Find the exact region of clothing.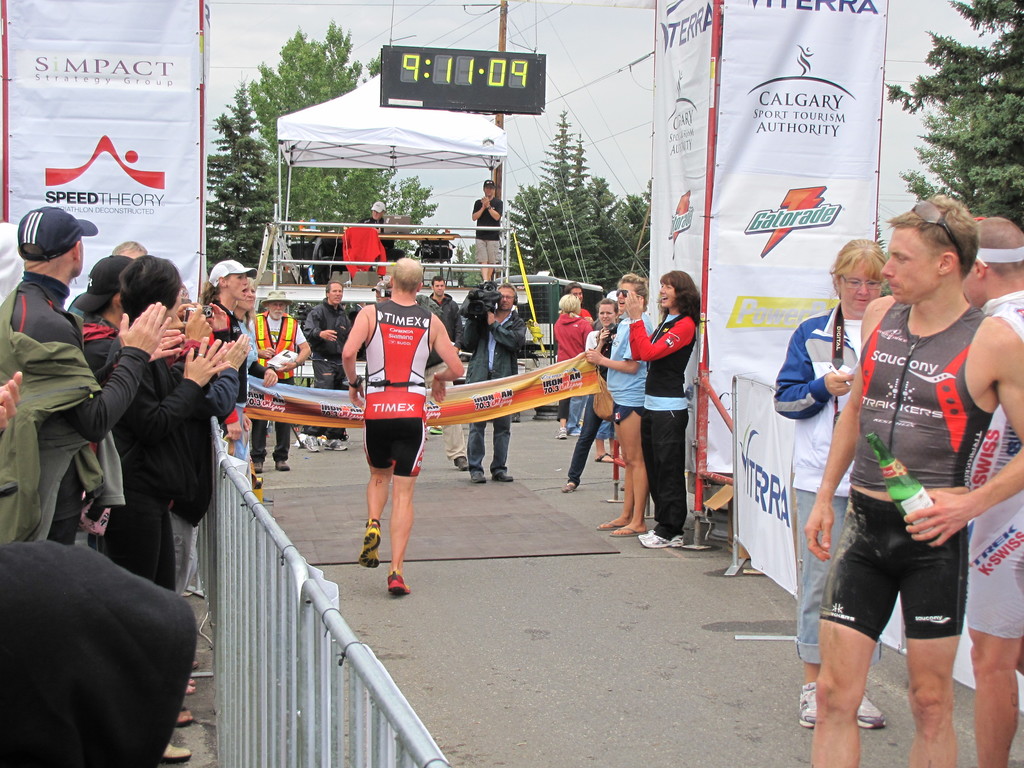
Exact region: 624/315/698/542.
